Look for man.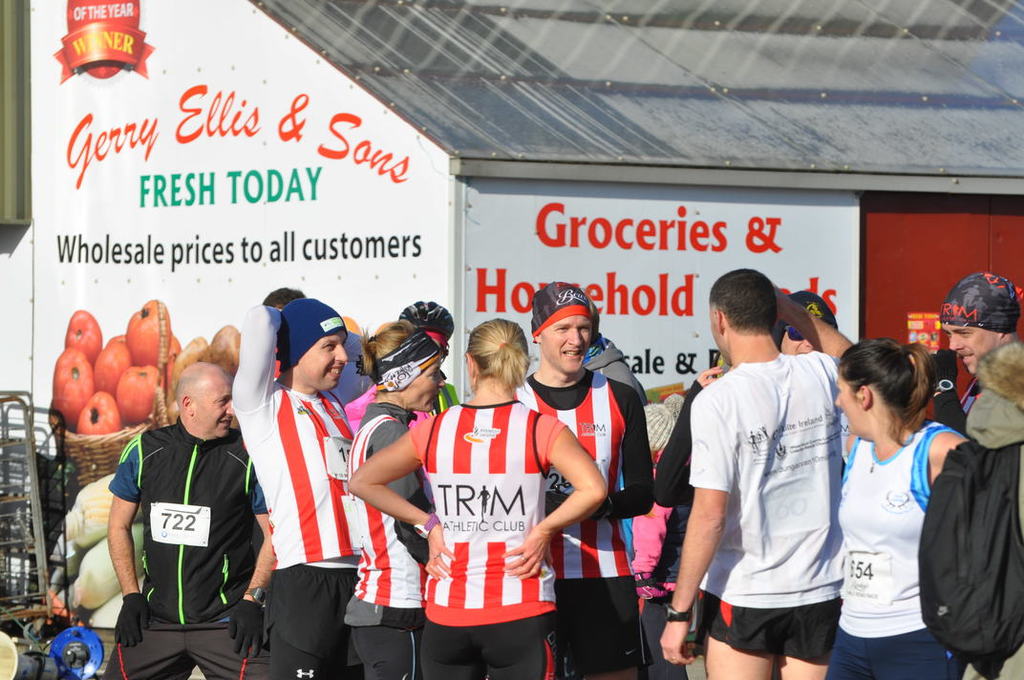
Found: locate(521, 267, 650, 676).
